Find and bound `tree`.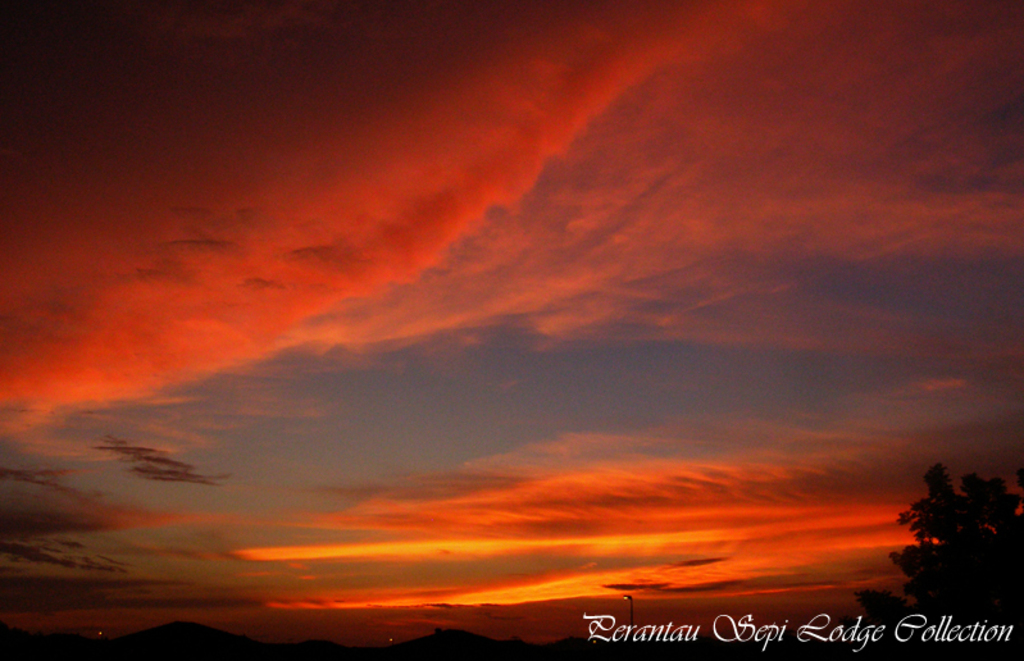
Bound: {"left": 897, "top": 452, "right": 1007, "bottom": 603}.
